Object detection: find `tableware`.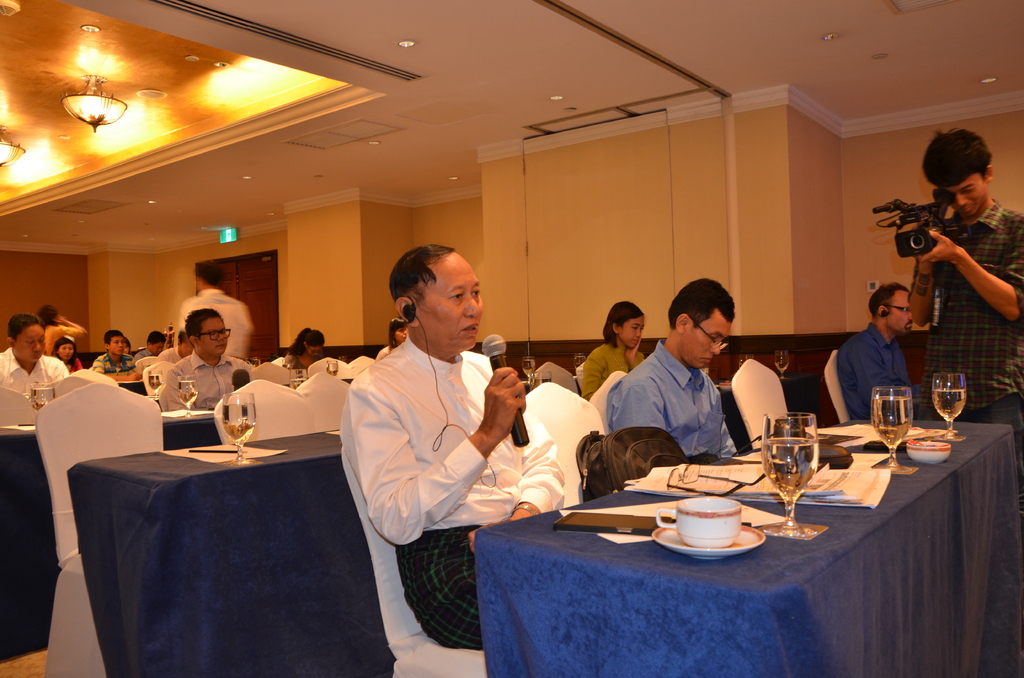
{"x1": 323, "y1": 357, "x2": 337, "y2": 383}.
